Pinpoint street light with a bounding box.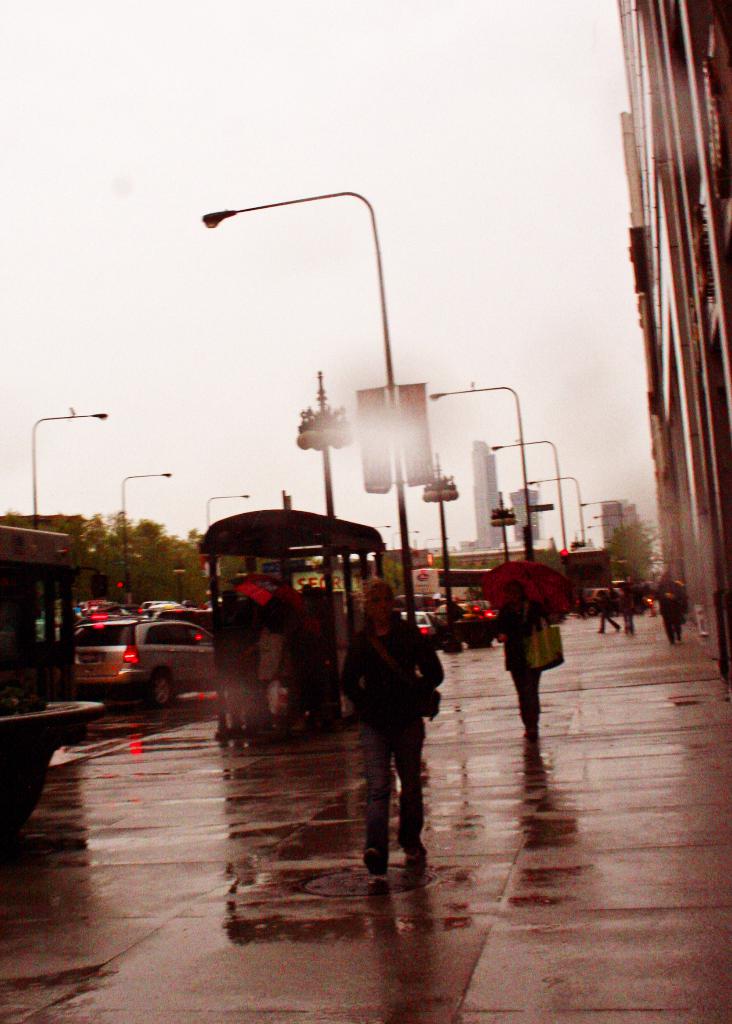
[x1=487, y1=435, x2=569, y2=554].
